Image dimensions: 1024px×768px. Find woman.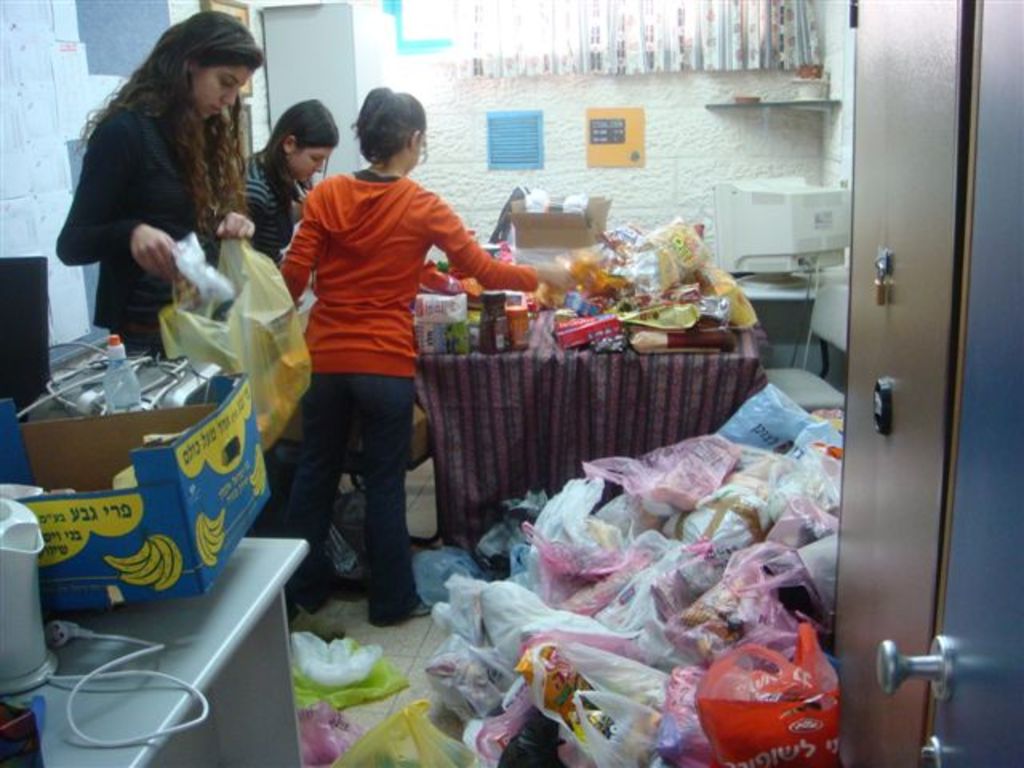
crop(62, 67, 275, 325).
